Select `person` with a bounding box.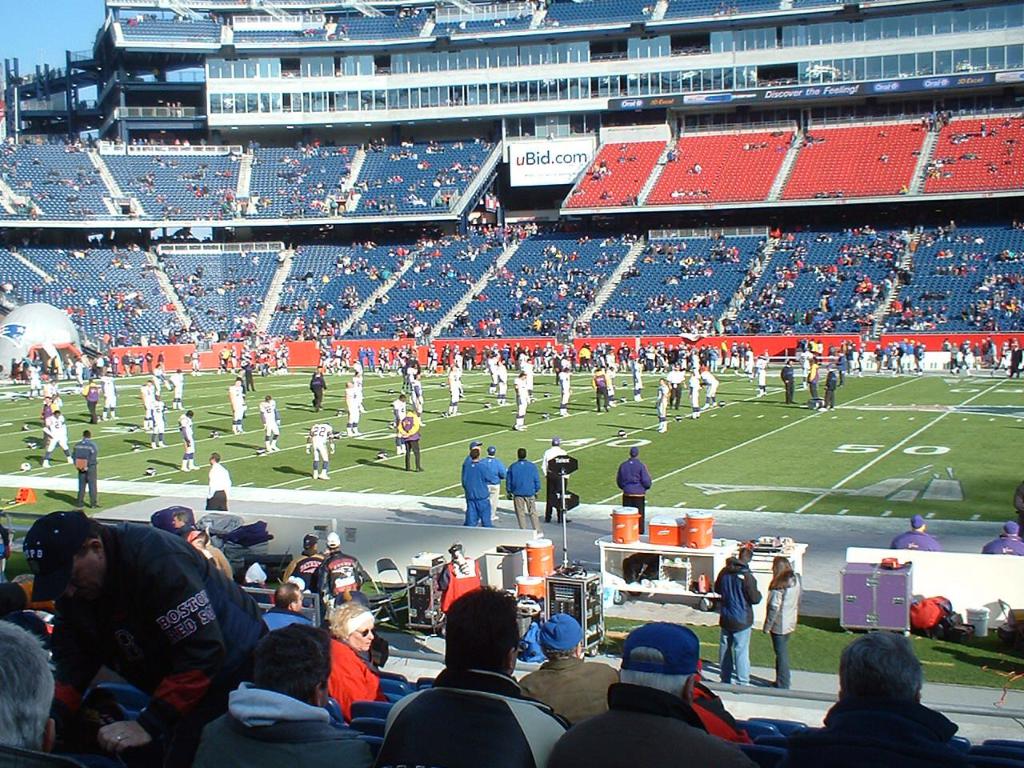
{"x1": 0, "y1": 524, "x2": 10, "y2": 570}.
